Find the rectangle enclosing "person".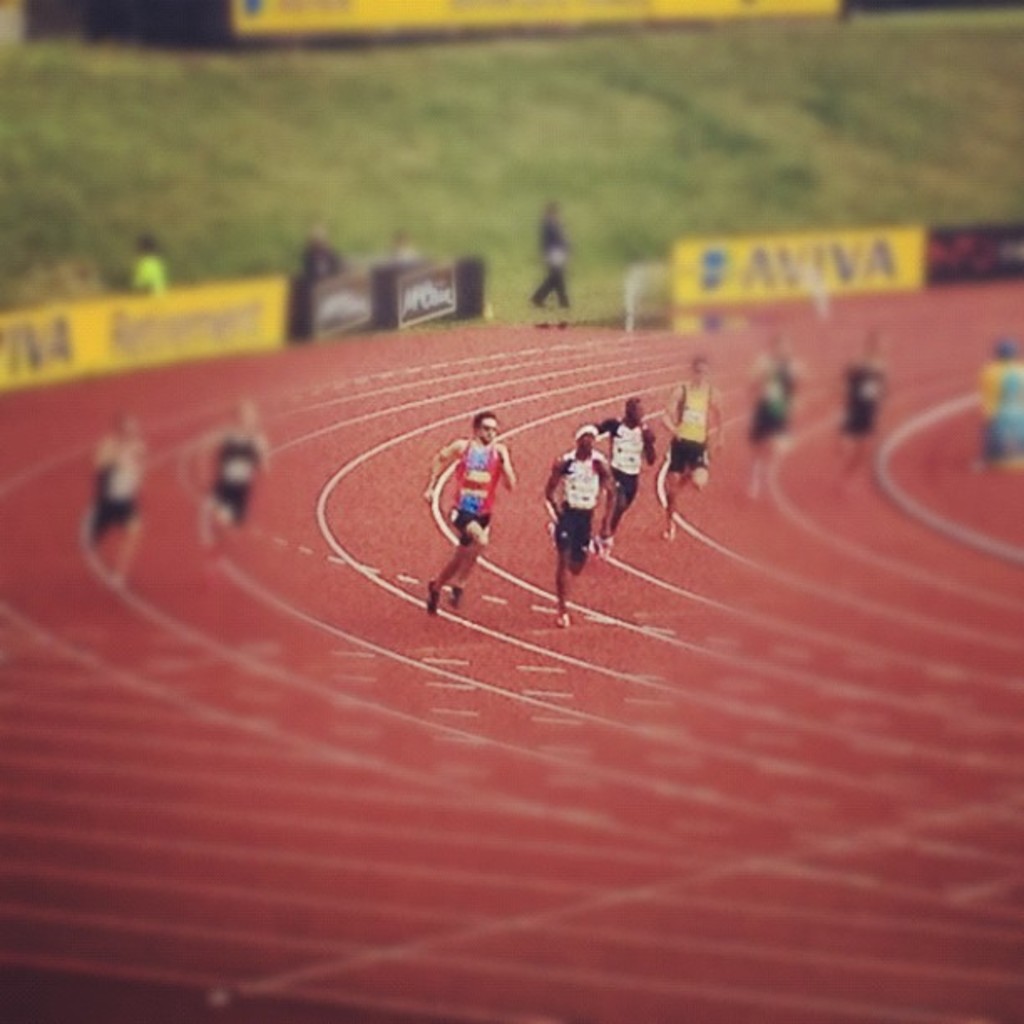
locate(751, 325, 796, 499).
